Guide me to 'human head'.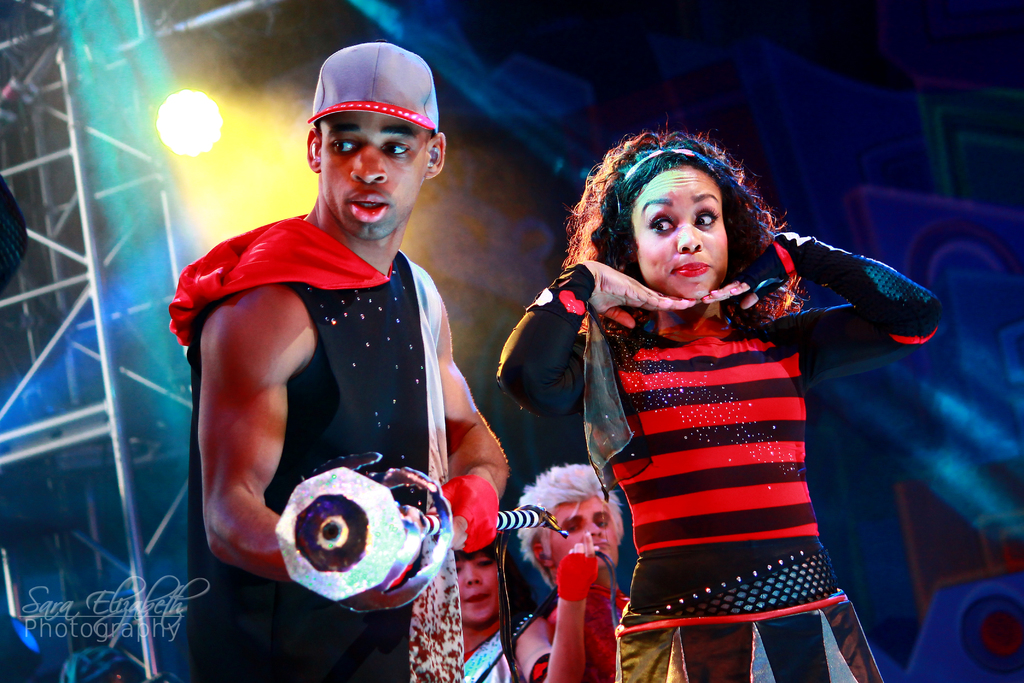
Guidance: <box>527,472,619,585</box>.
